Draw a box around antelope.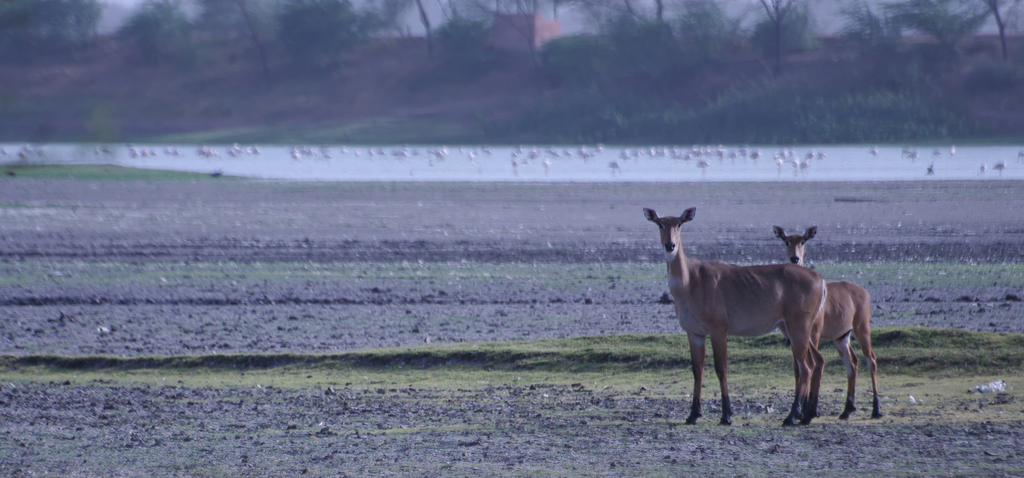
bbox=(773, 227, 882, 418).
